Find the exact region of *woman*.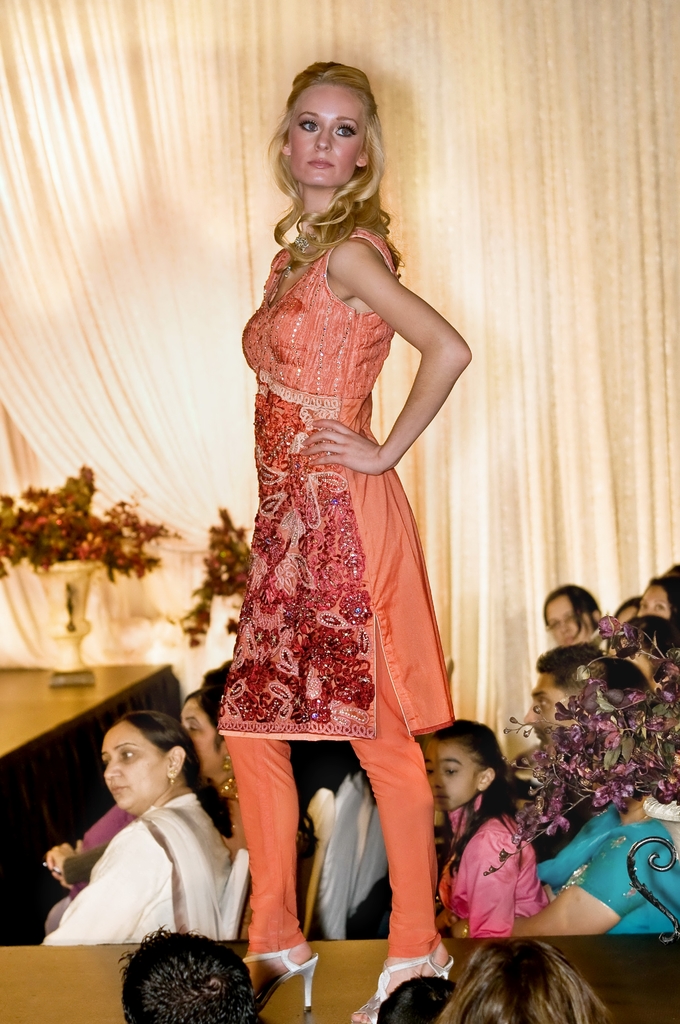
Exact region: (x1=67, y1=689, x2=240, y2=897).
